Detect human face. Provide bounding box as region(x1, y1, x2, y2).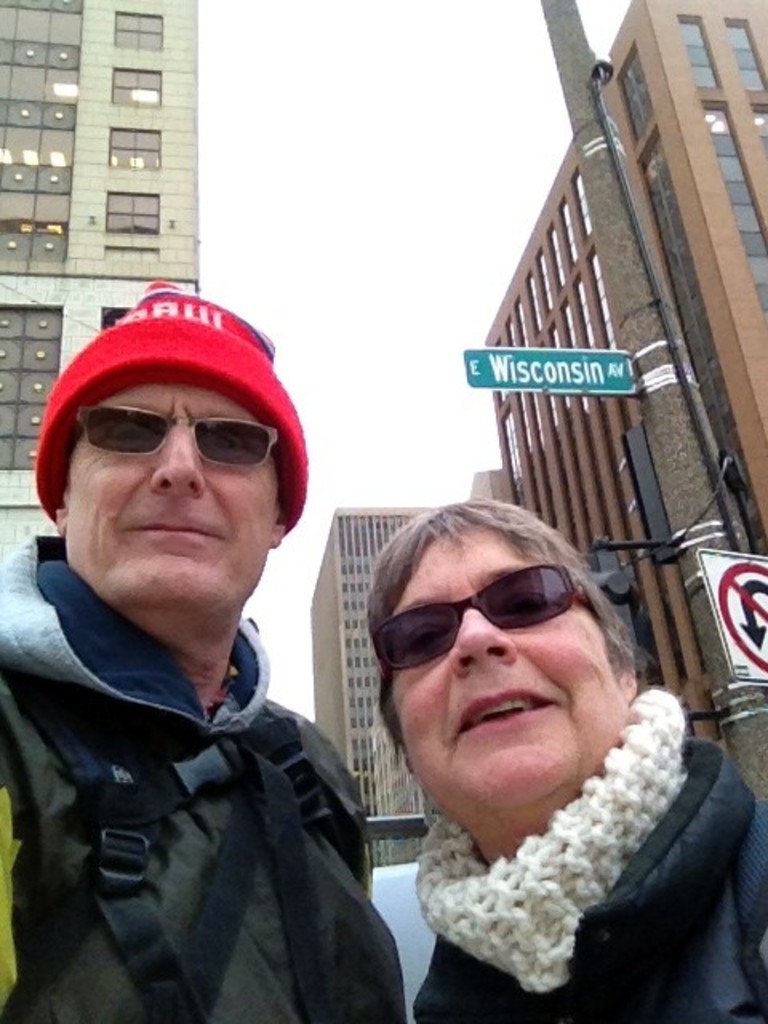
region(62, 386, 277, 613).
